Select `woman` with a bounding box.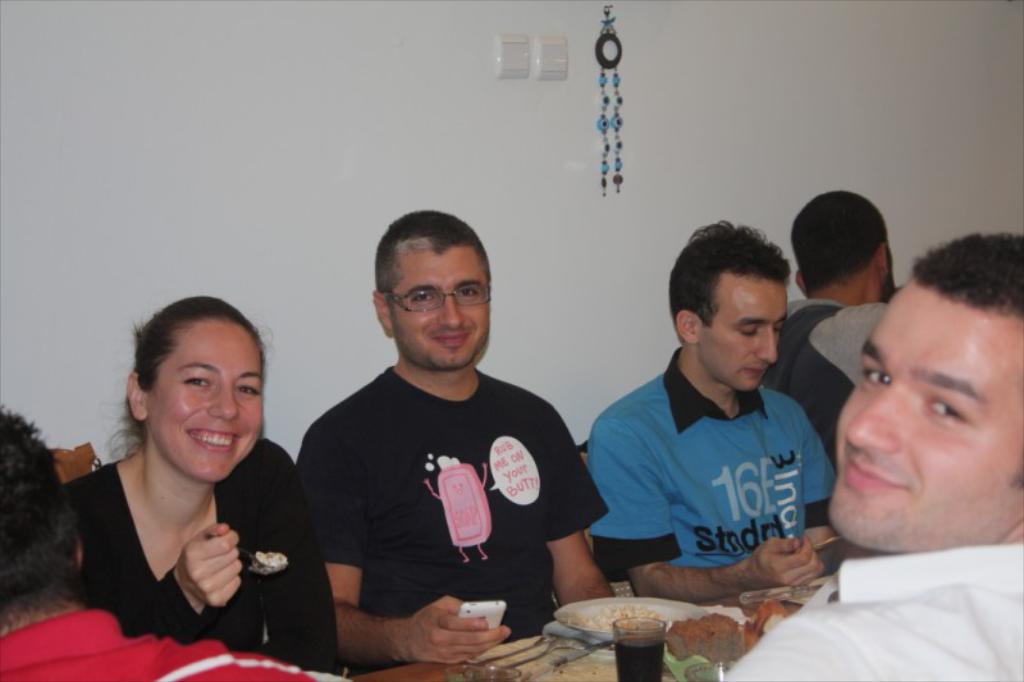
(x1=44, y1=288, x2=312, y2=674).
